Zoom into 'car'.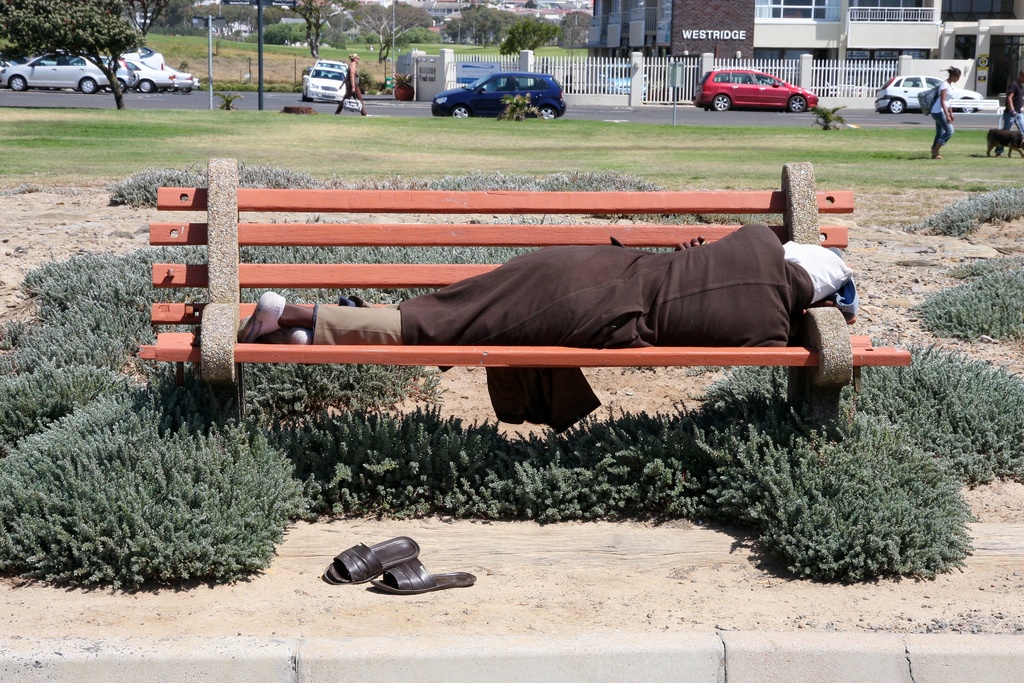
Zoom target: bbox=[431, 73, 566, 122].
